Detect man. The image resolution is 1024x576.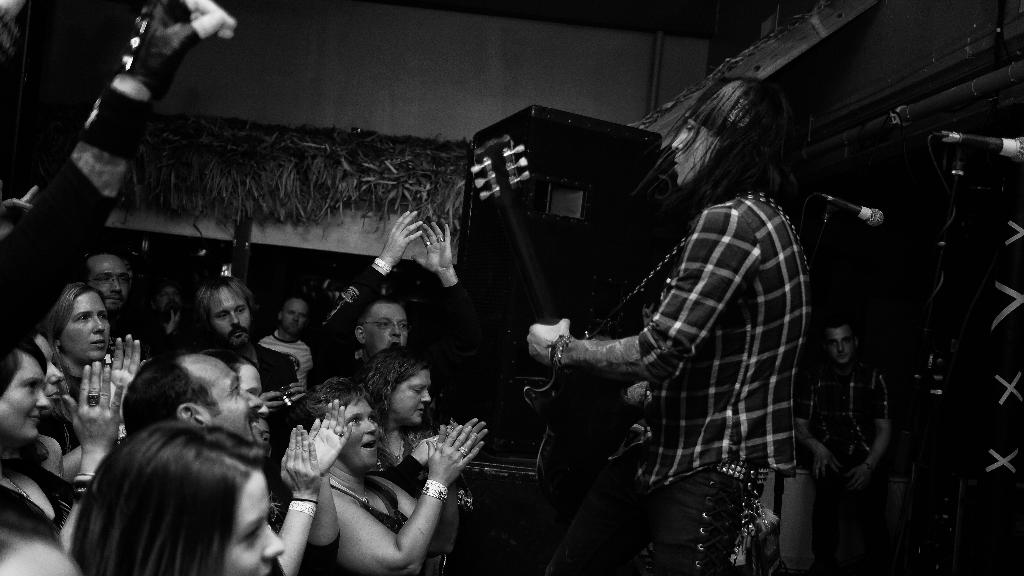
(524, 77, 813, 575).
